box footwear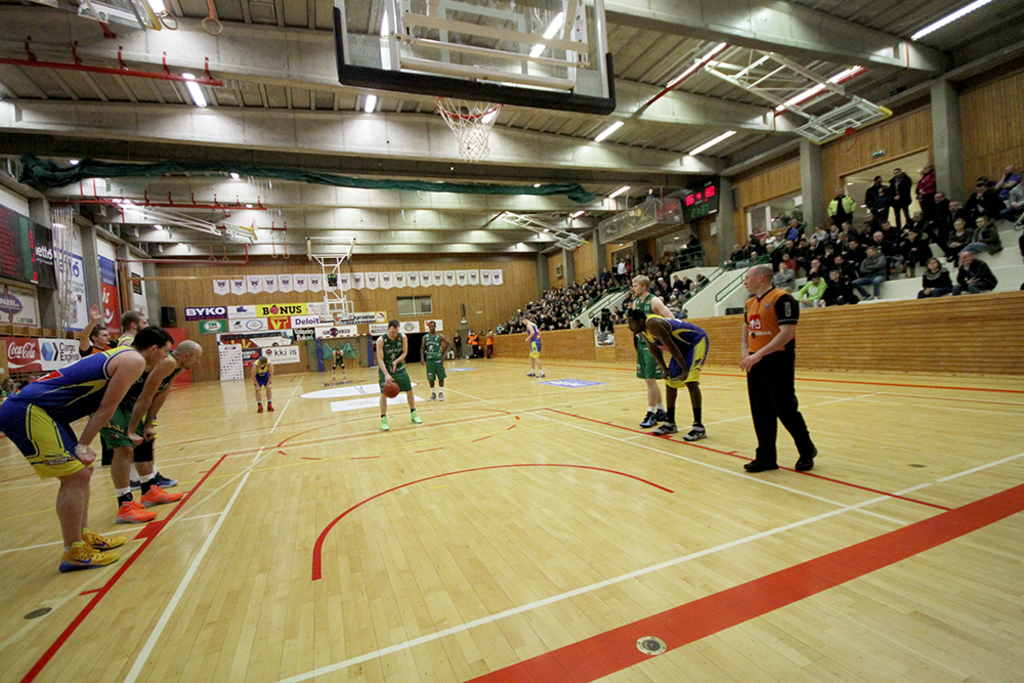
(left=654, top=411, right=667, bottom=425)
